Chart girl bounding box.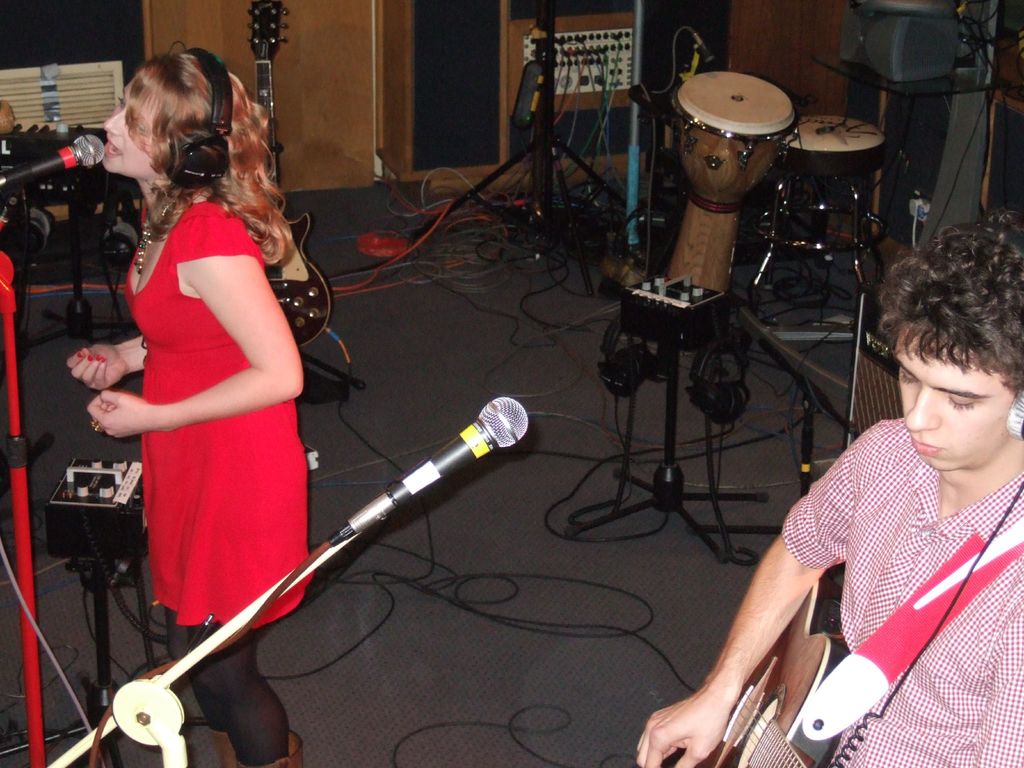
Charted: detection(70, 38, 305, 767).
